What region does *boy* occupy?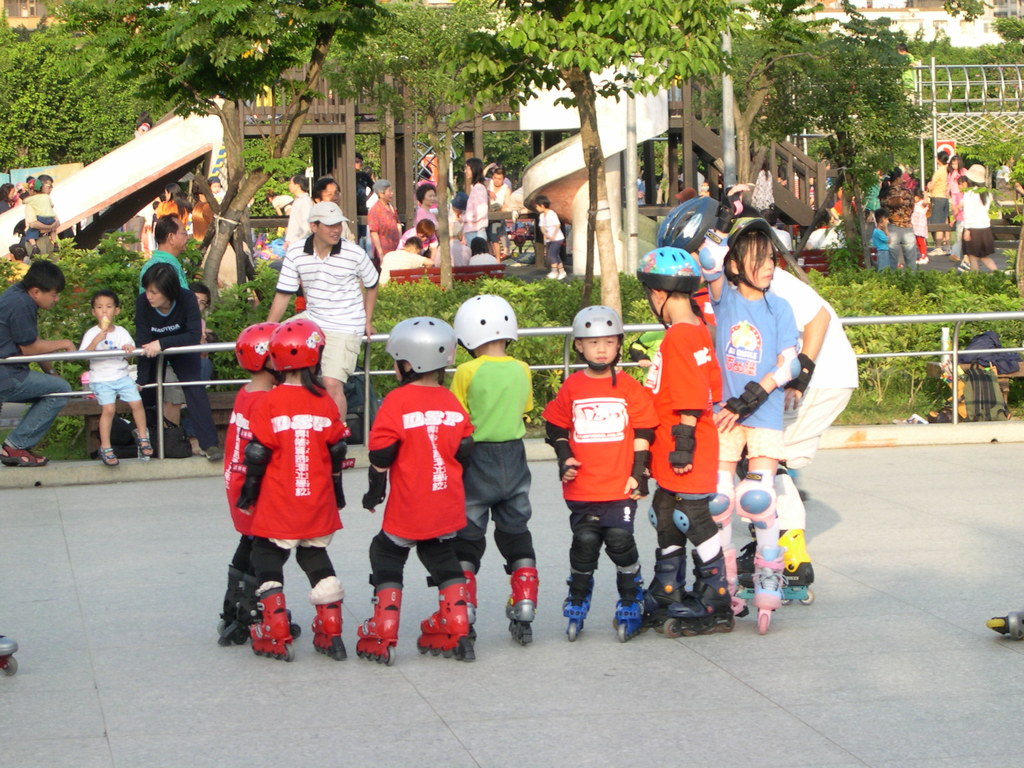
box=[349, 315, 479, 675].
